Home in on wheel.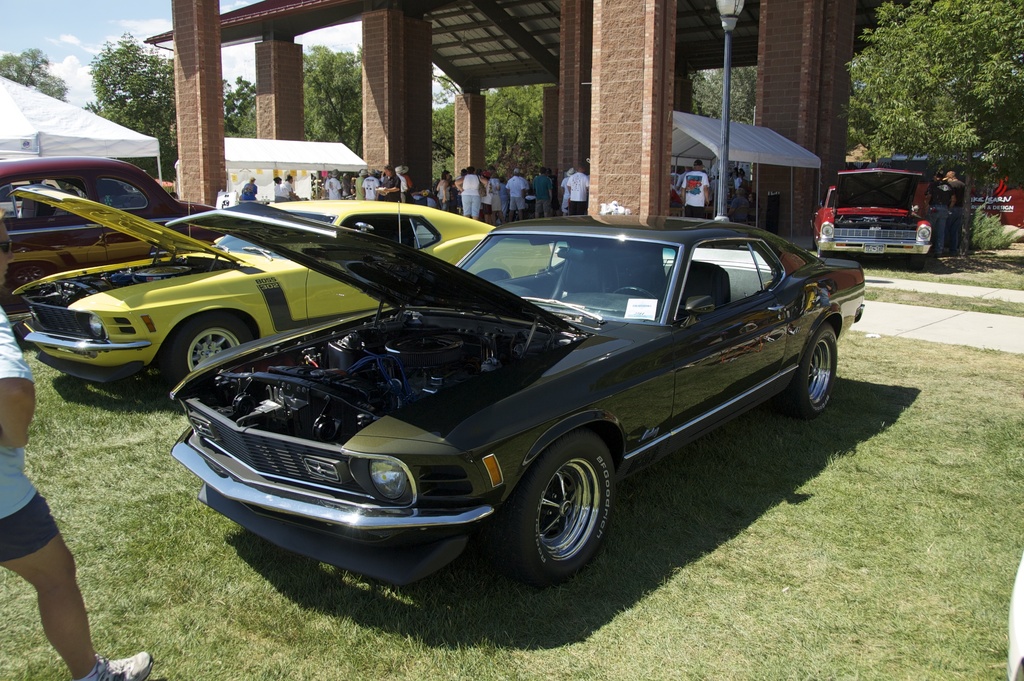
Homed in at locate(512, 447, 621, 576).
